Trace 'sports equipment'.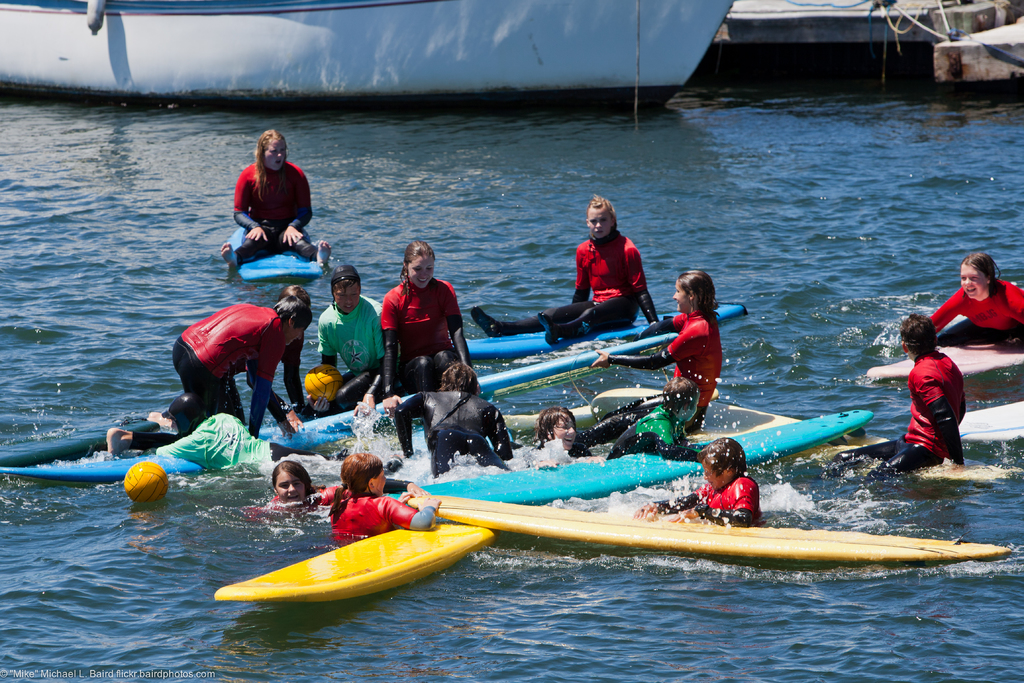
Traced to x1=305 y1=361 x2=340 y2=403.
